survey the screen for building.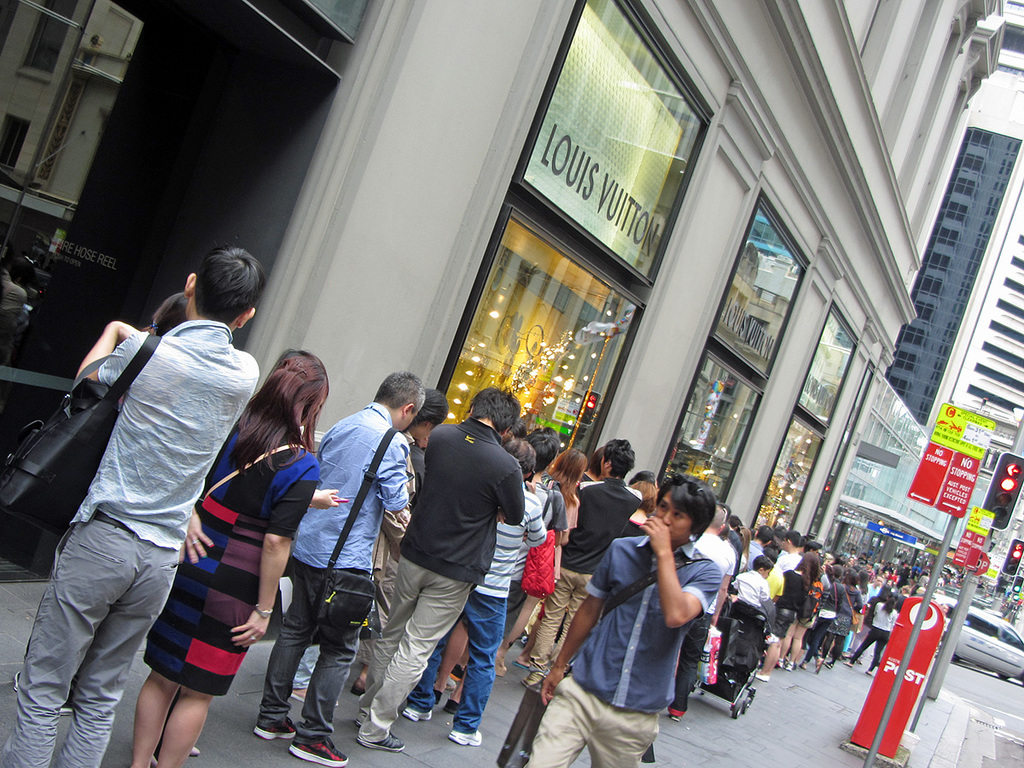
Survey found: (0,0,1004,578).
